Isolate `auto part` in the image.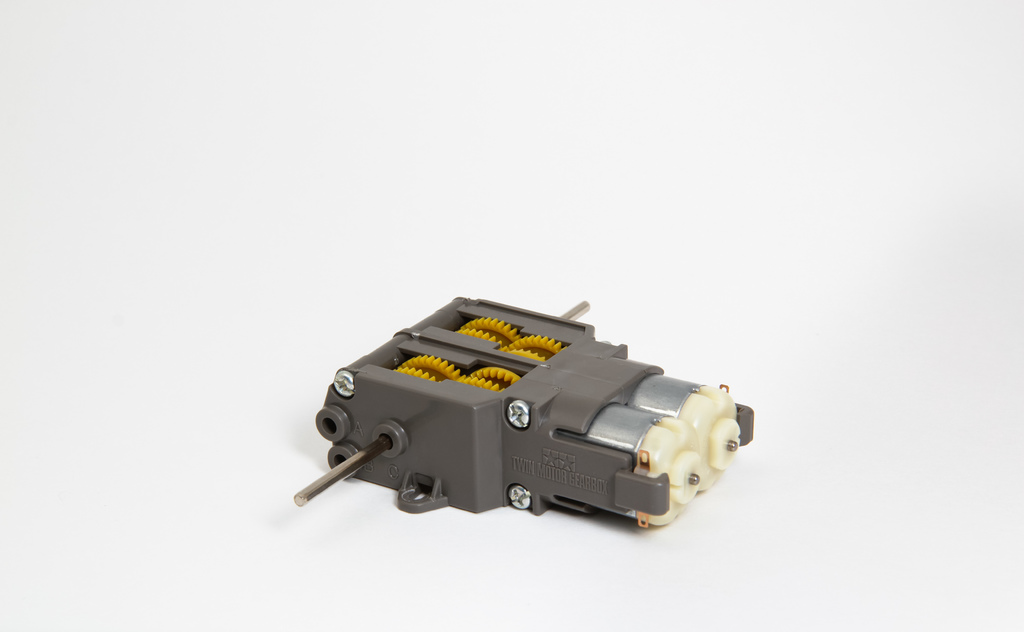
Isolated region: 292/295/756/514.
